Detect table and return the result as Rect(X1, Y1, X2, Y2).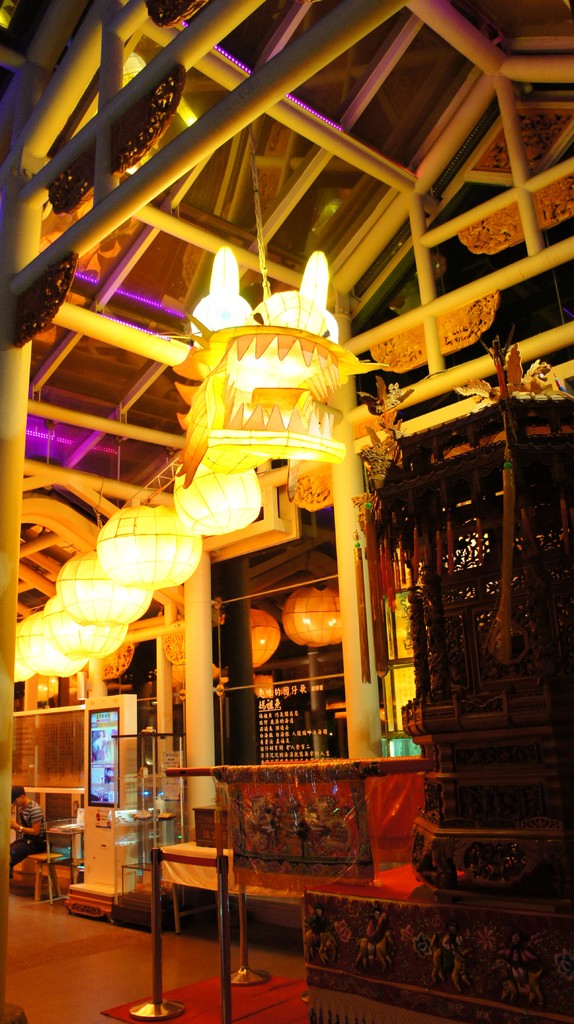
Rect(28, 852, 63, 904).
